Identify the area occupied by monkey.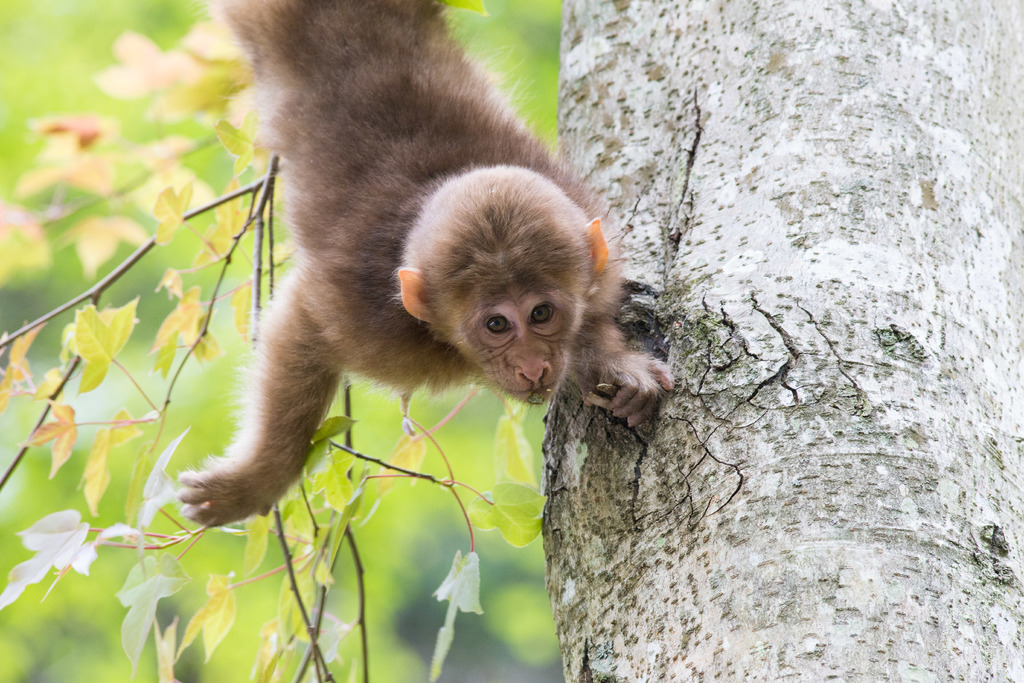
Area: 176:0:674:525.
